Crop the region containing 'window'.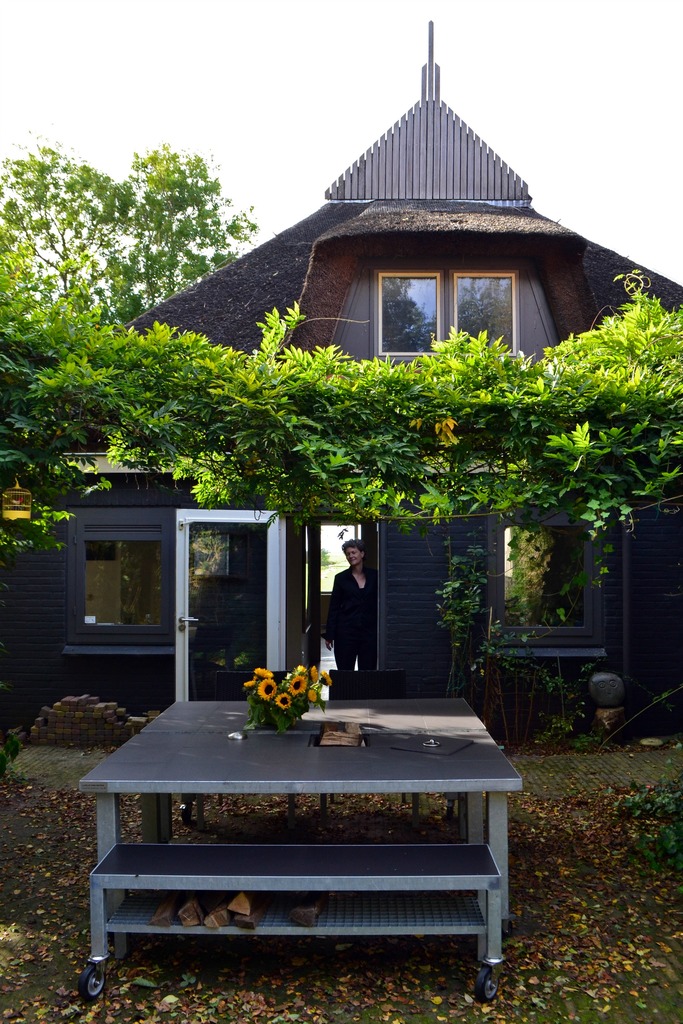
Crop region: locate(507, 518, 609, 657).
